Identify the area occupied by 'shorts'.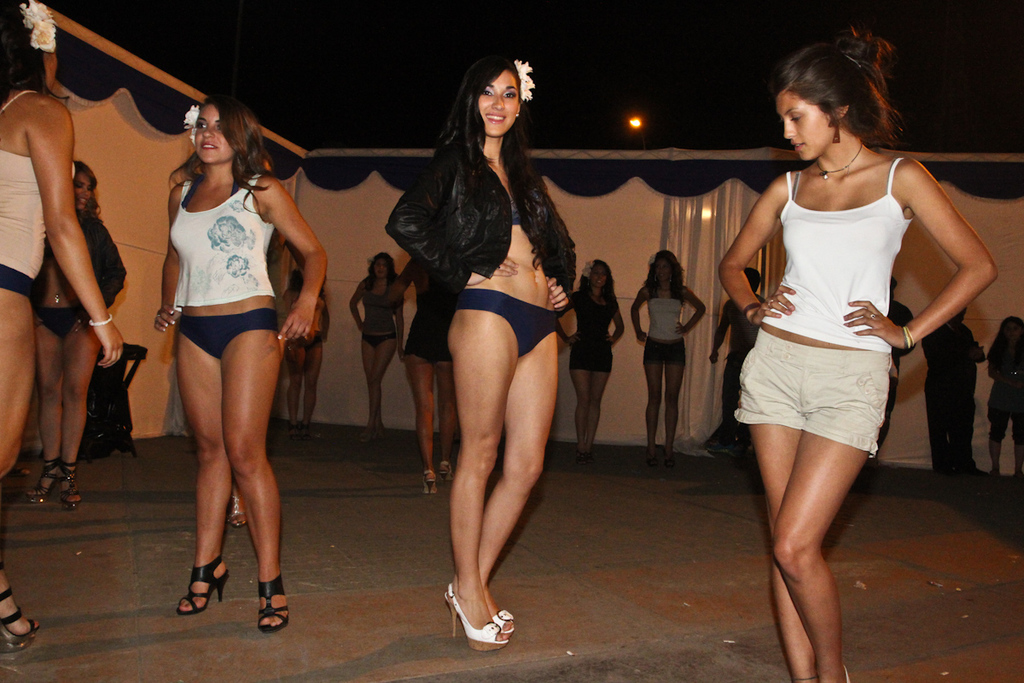
Area: (x1=753, y1=323, x2=918, y2=476).
